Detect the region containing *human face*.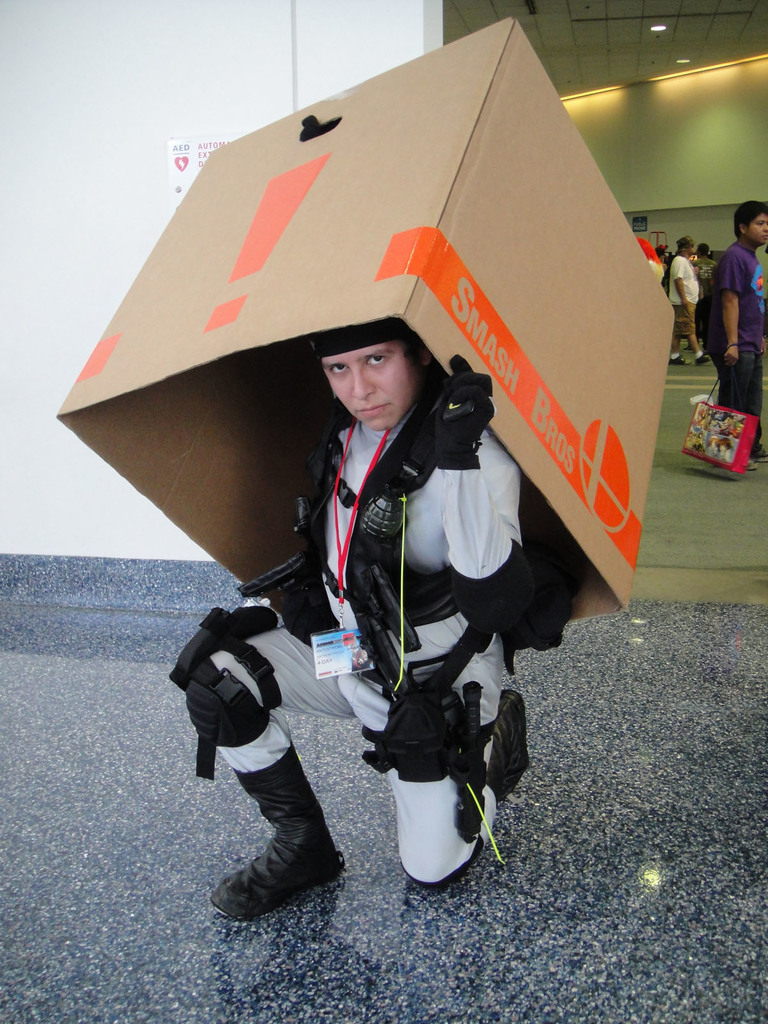
[689,240,696,252].
